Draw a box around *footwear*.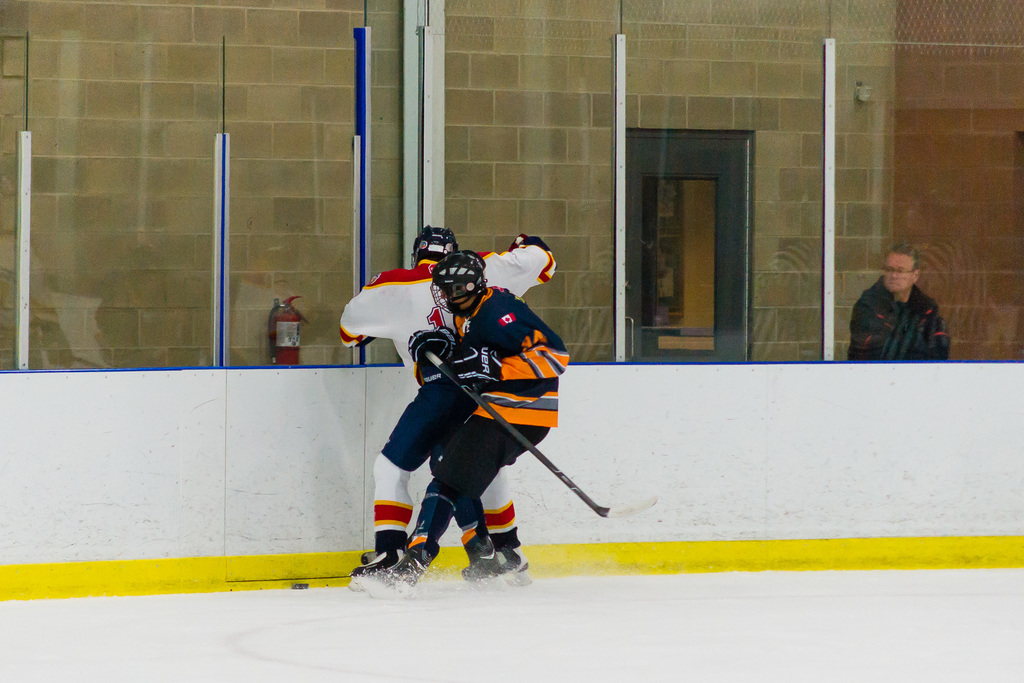
select_region(392, 557, 429, 599).
